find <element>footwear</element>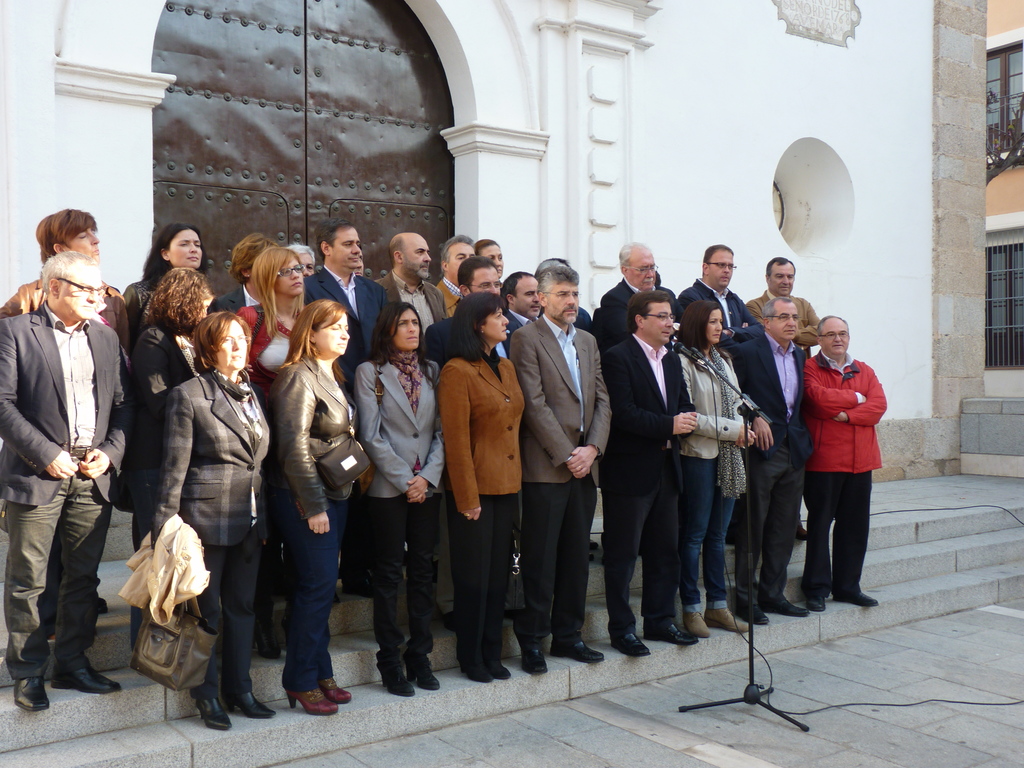
[x1=554, y1=634, x2=605, y2=660]
